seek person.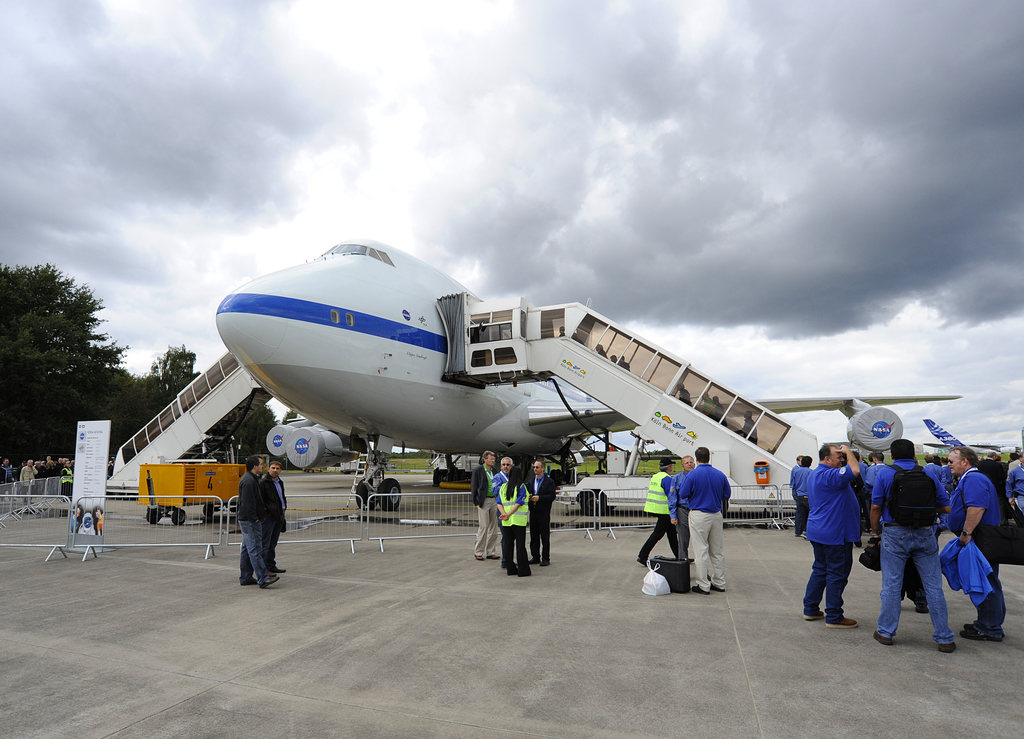
803 431 874 637.
